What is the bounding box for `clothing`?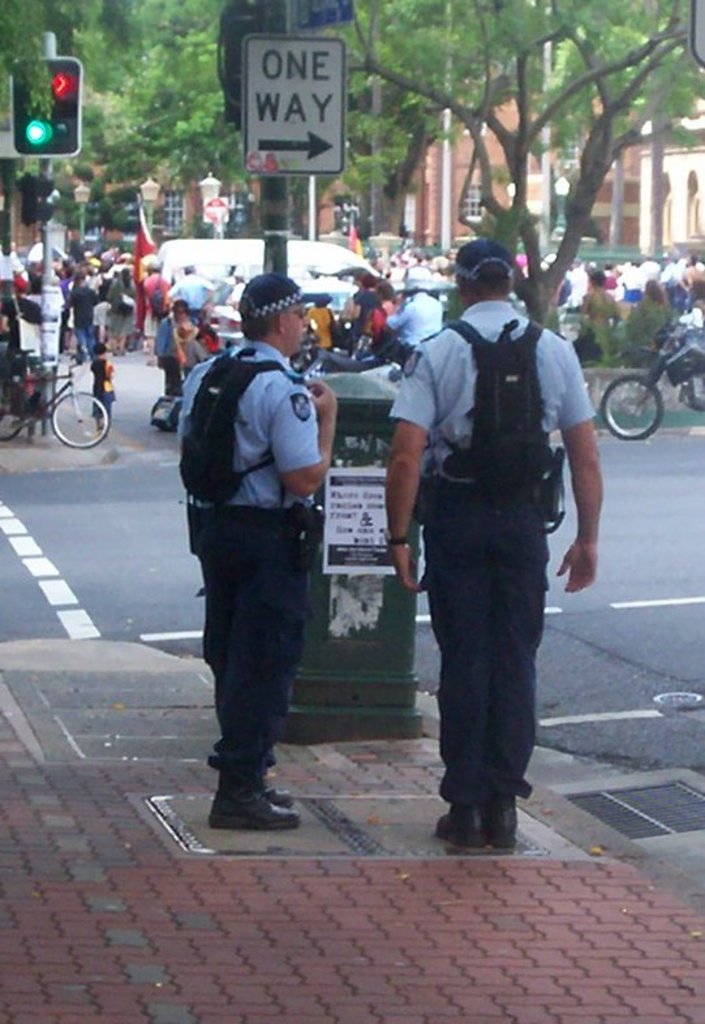
select_region(33, 277, 46, 300).
